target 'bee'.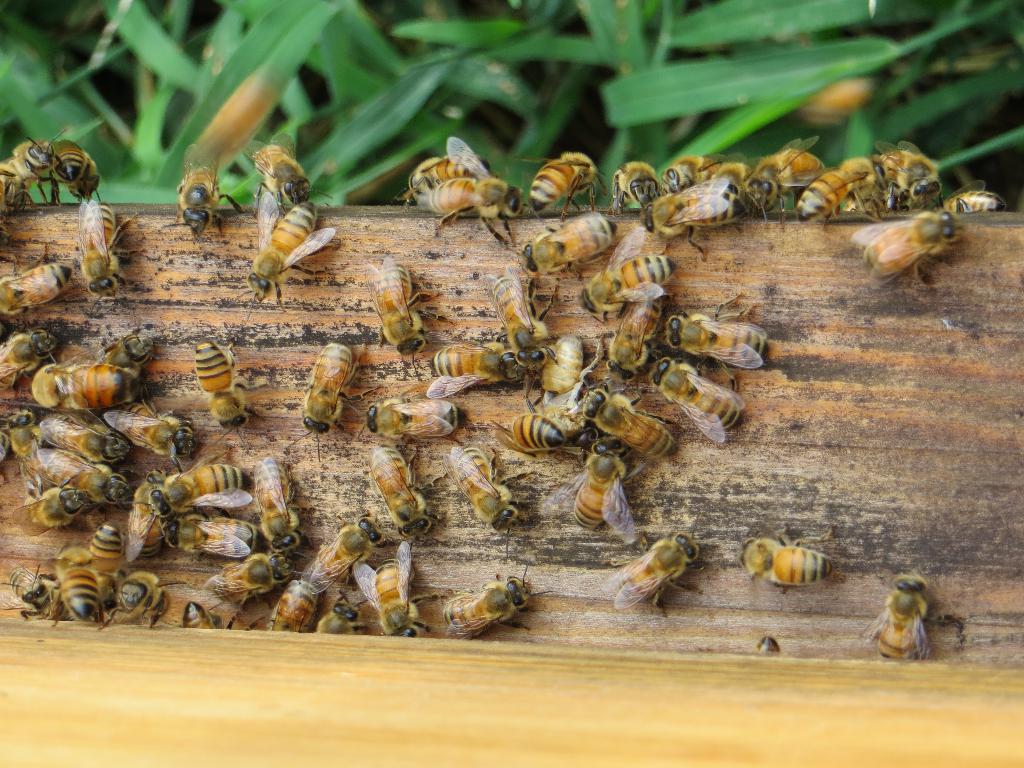
Target region: detection(420, 326, 529, 410).
